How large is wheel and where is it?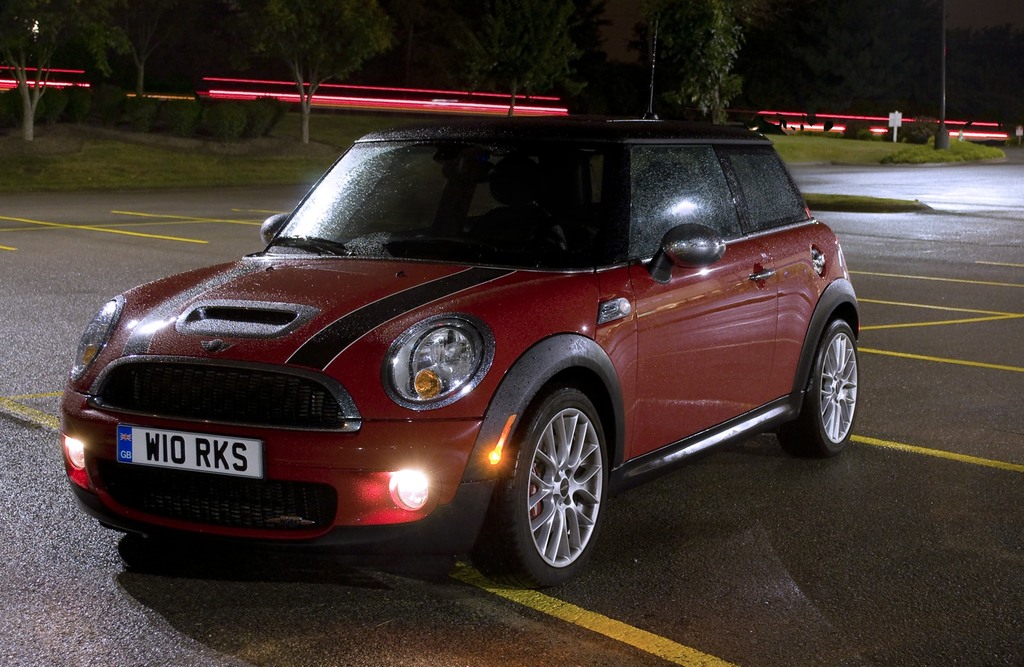
Bounding box: 504, 392, 618, 577.
